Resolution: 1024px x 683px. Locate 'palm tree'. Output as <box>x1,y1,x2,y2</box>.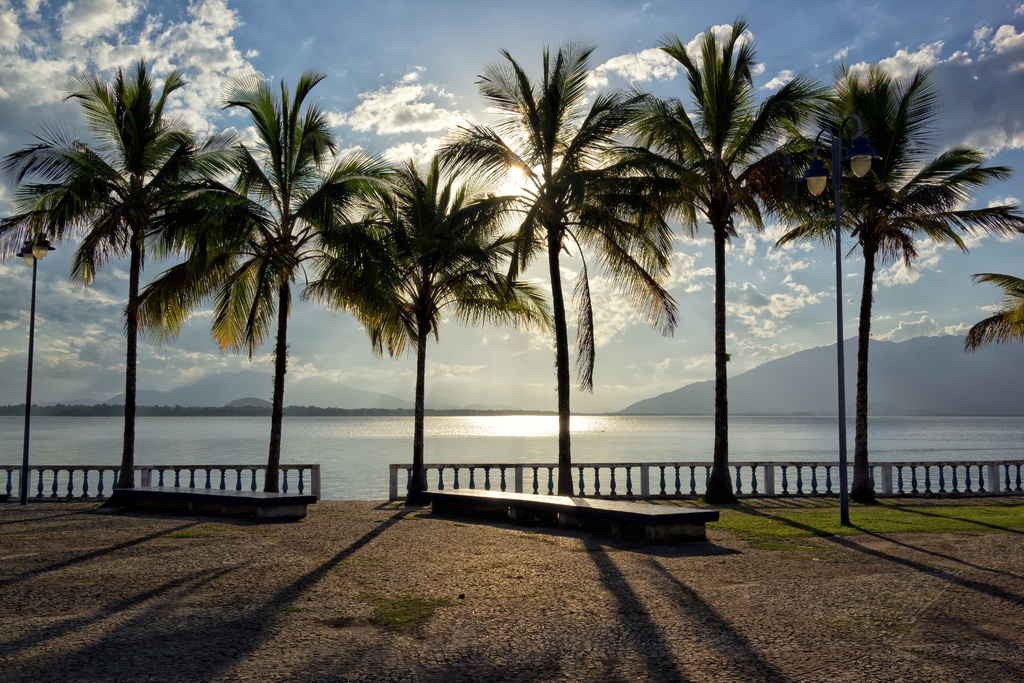
<box>484,47,684,497</box>.
